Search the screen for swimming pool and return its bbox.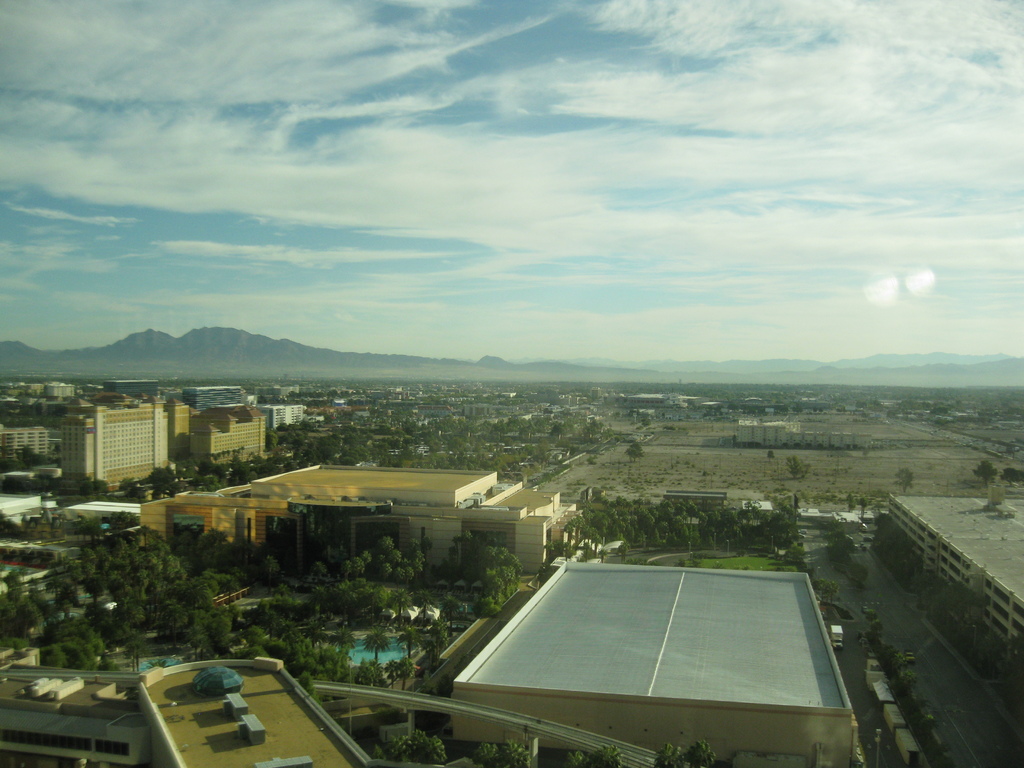
Found: rect(341, 637, 413, 664).
